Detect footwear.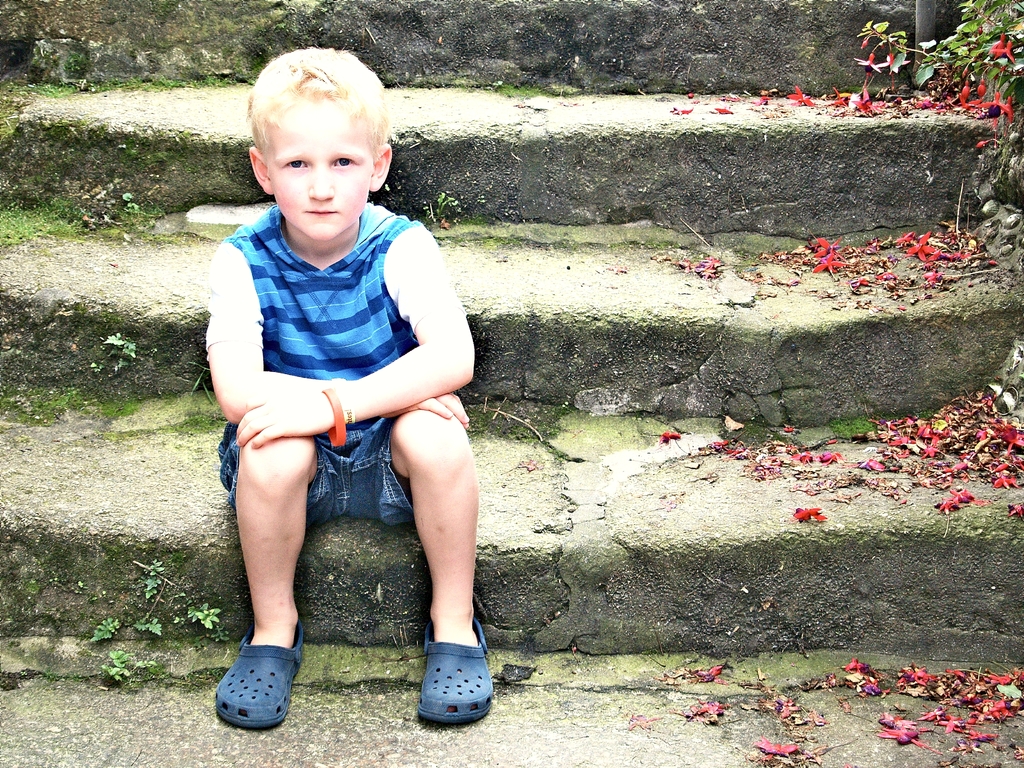
Detected at (214,614,310,733).
